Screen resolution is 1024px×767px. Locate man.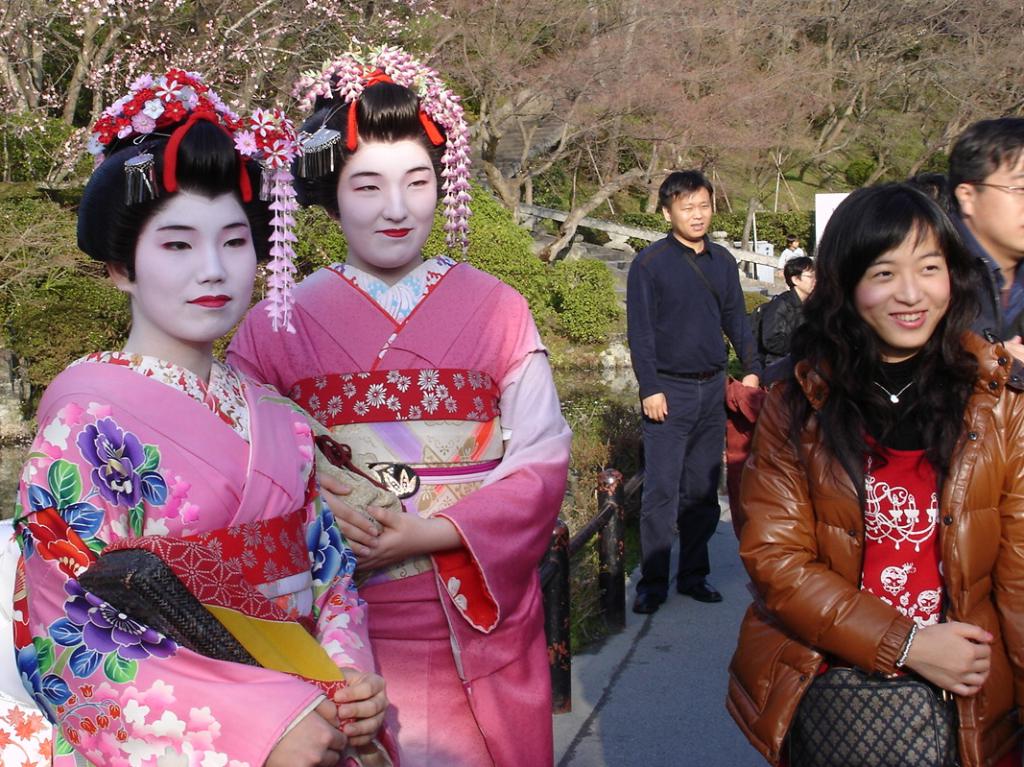
[x1=625, y1=182, x2=780, y2=634].
